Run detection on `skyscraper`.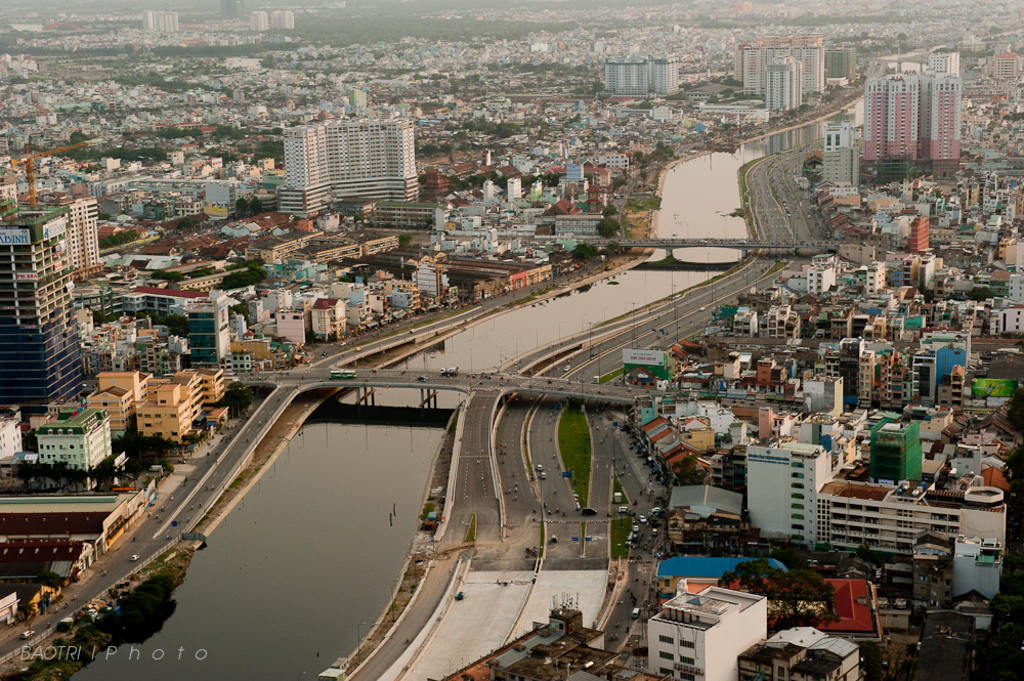
Result: (left=860, top=73, right=966, bottom=183).
